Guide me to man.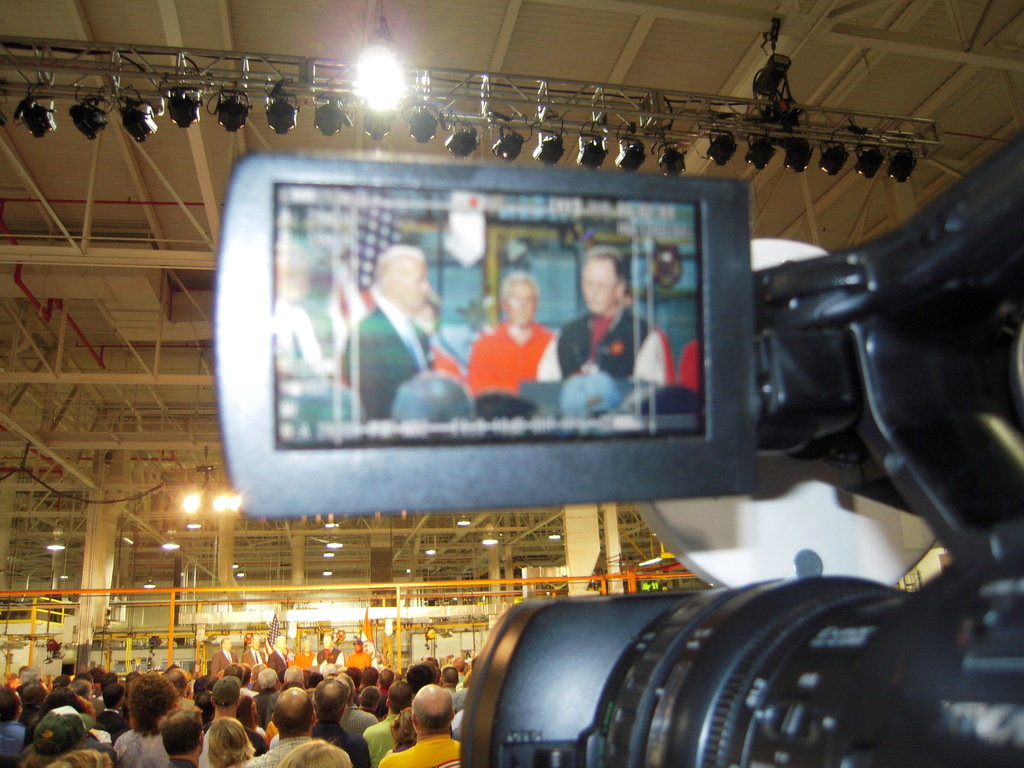
Guidance: BBox(315, 633, 342, 673).
